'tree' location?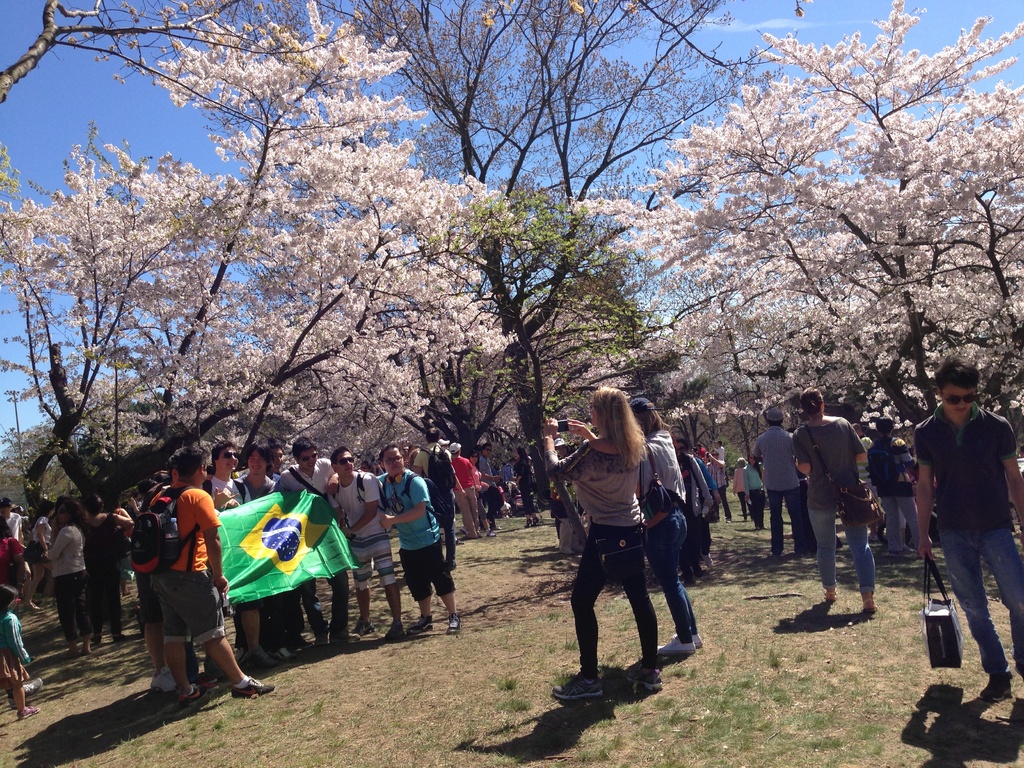
crop(0, 0, 522, 534)
